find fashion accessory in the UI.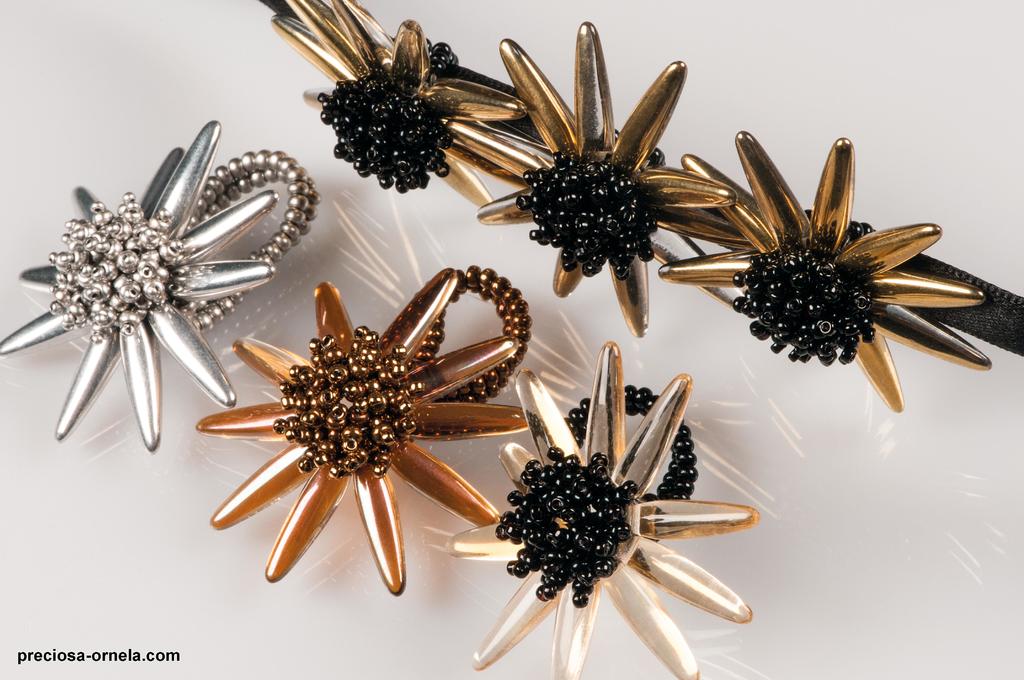
UI element at <bbox>260, 0, 1021, 419</bbox>.
